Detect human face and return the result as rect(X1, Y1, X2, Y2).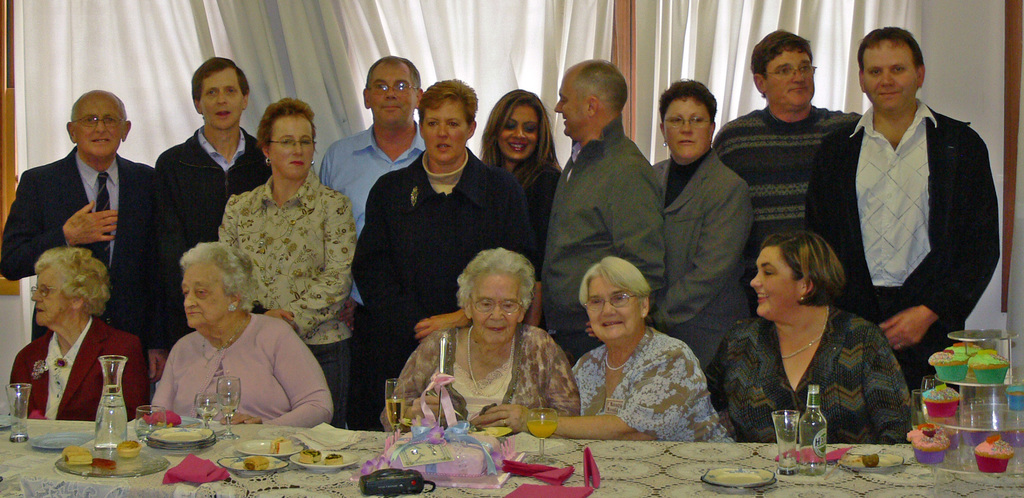
rect(71, 92, 122, 156).
